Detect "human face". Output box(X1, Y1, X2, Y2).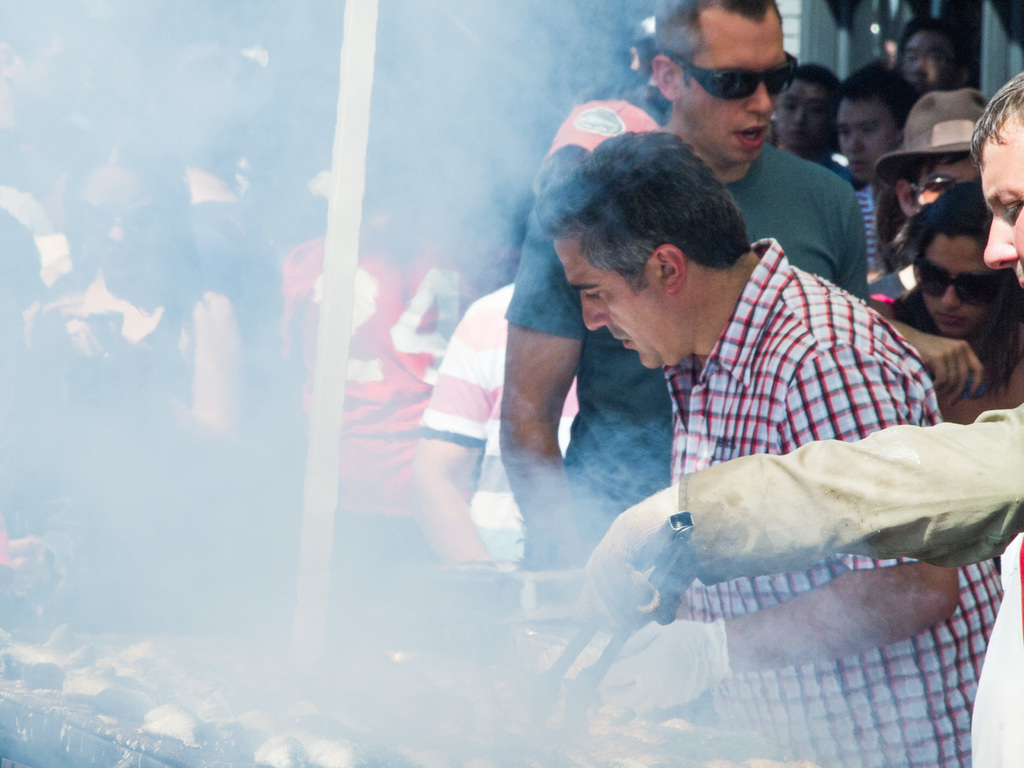
box(919, 231, 993, 338).
